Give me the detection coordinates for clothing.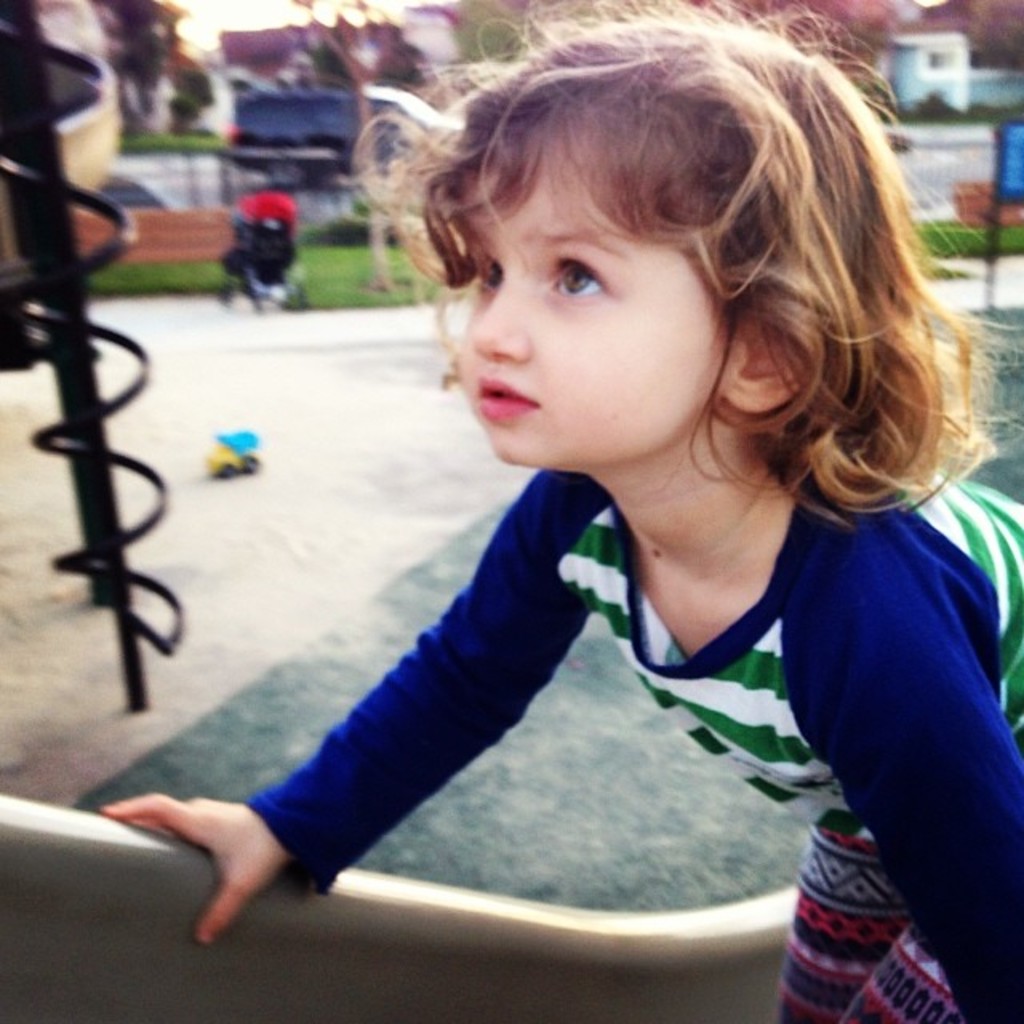
<region>264, 346, 1008, 954</region>.
